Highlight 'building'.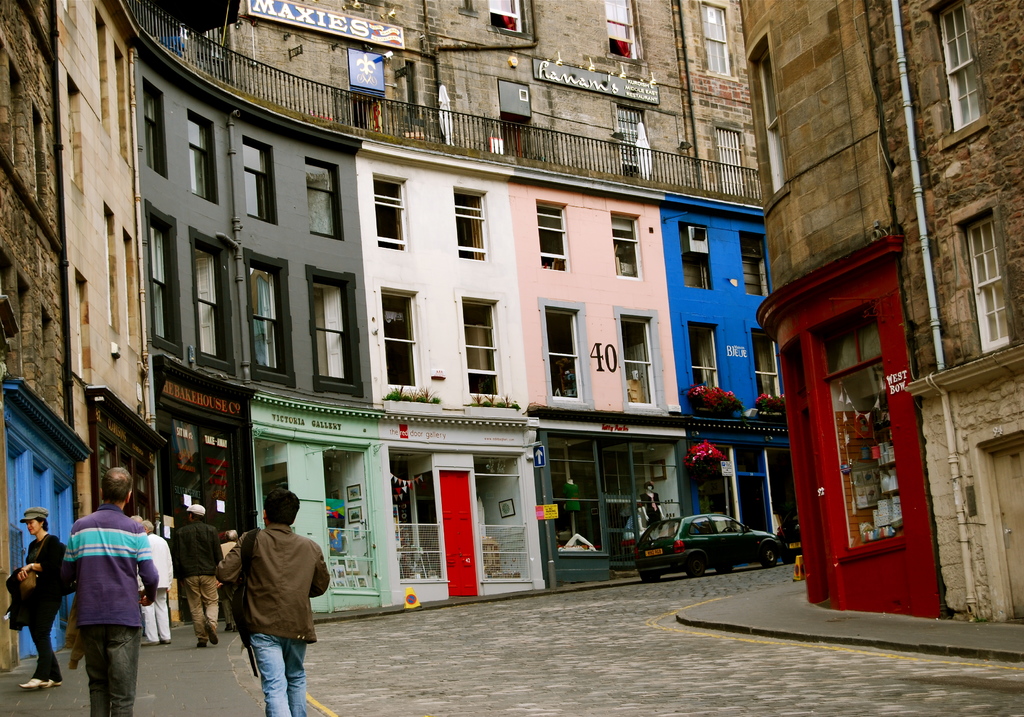
Highlighted region: BBox(0, 0, 796, 672).
